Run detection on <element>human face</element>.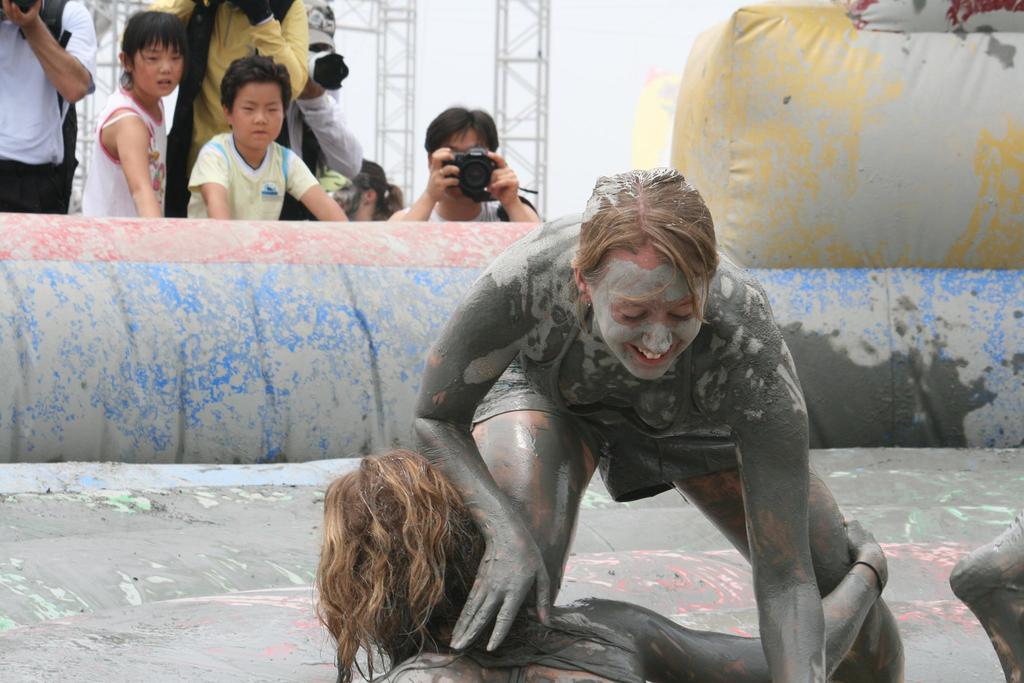
Result: [591, 244, 709, 378].
